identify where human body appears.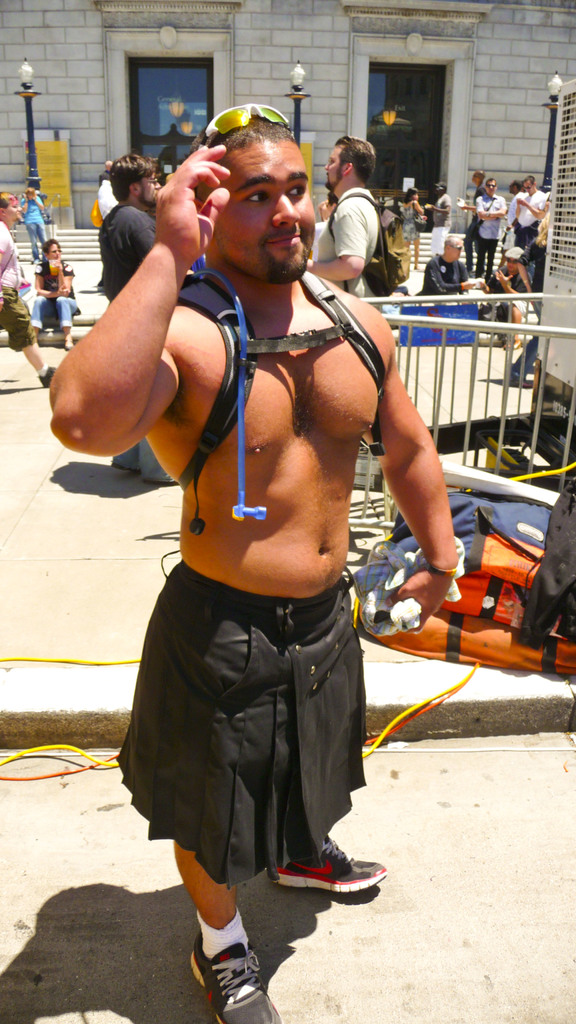
Appears at 0/195/48/390.
